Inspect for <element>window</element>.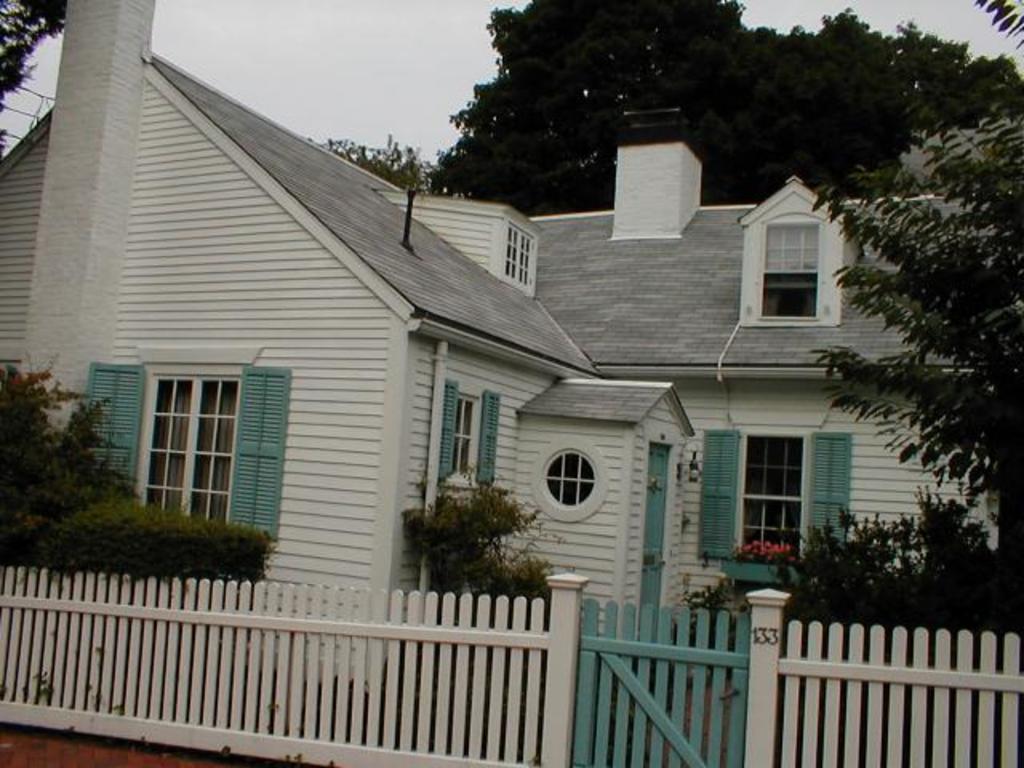
Inspection: crop(443, 395, 477, 483).
